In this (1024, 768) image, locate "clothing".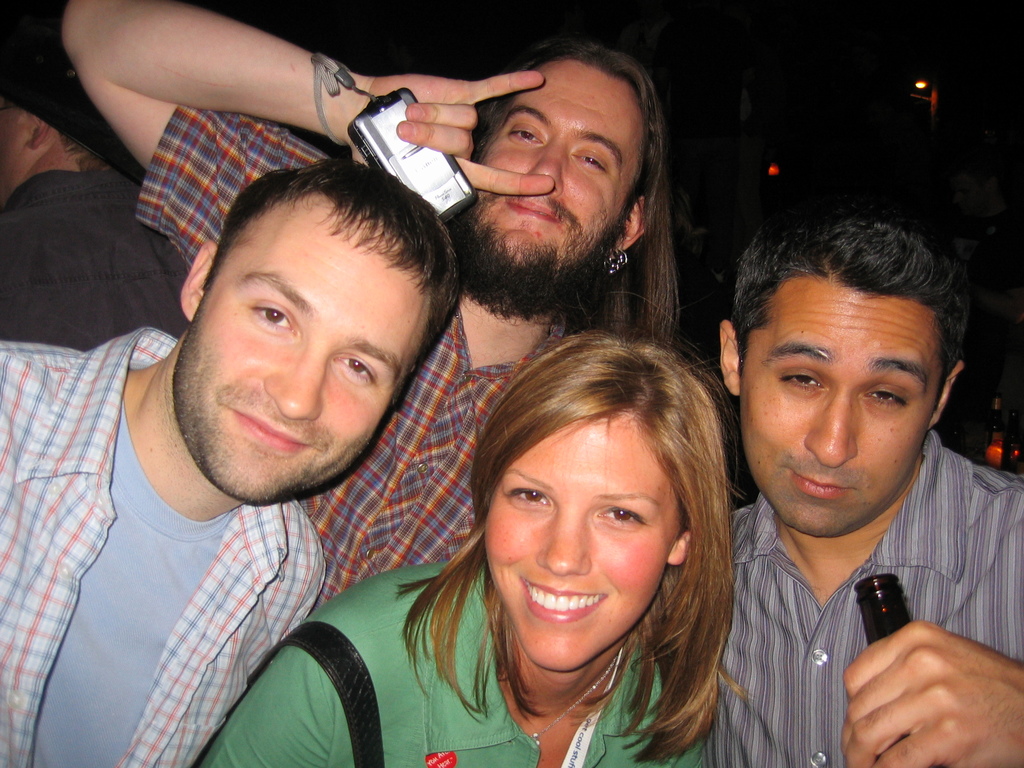
Bounding box: <region>132, 98, 575, 612</region>.
